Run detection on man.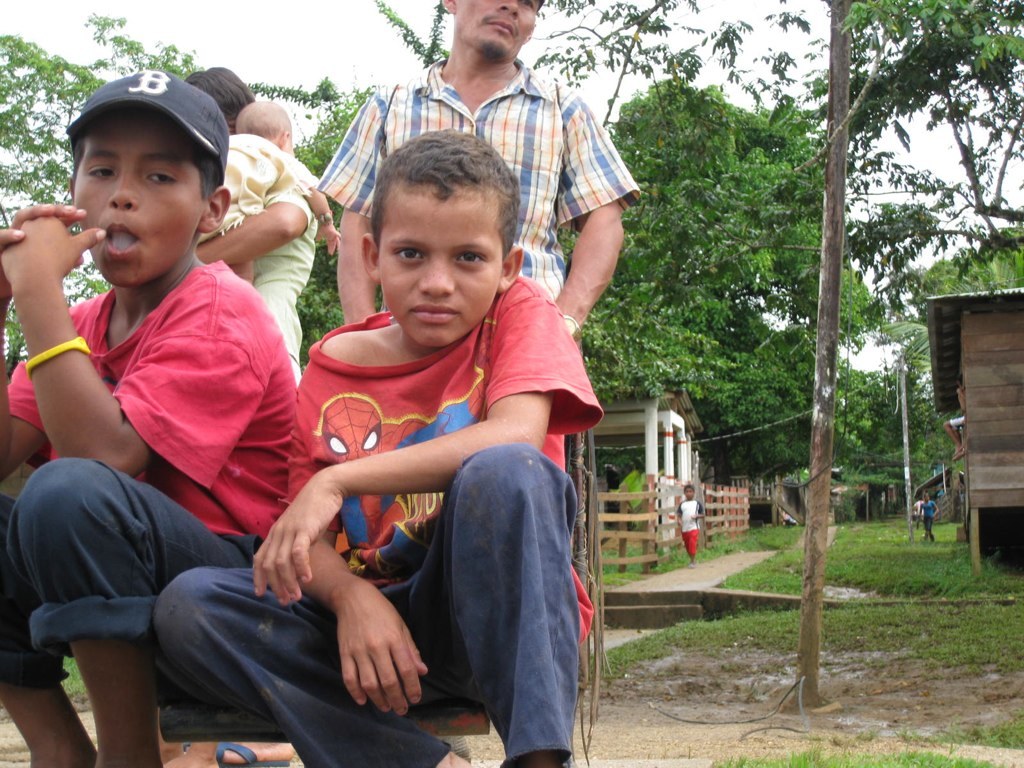
Result: [left=919, top=495, right=946, bottom=545].
